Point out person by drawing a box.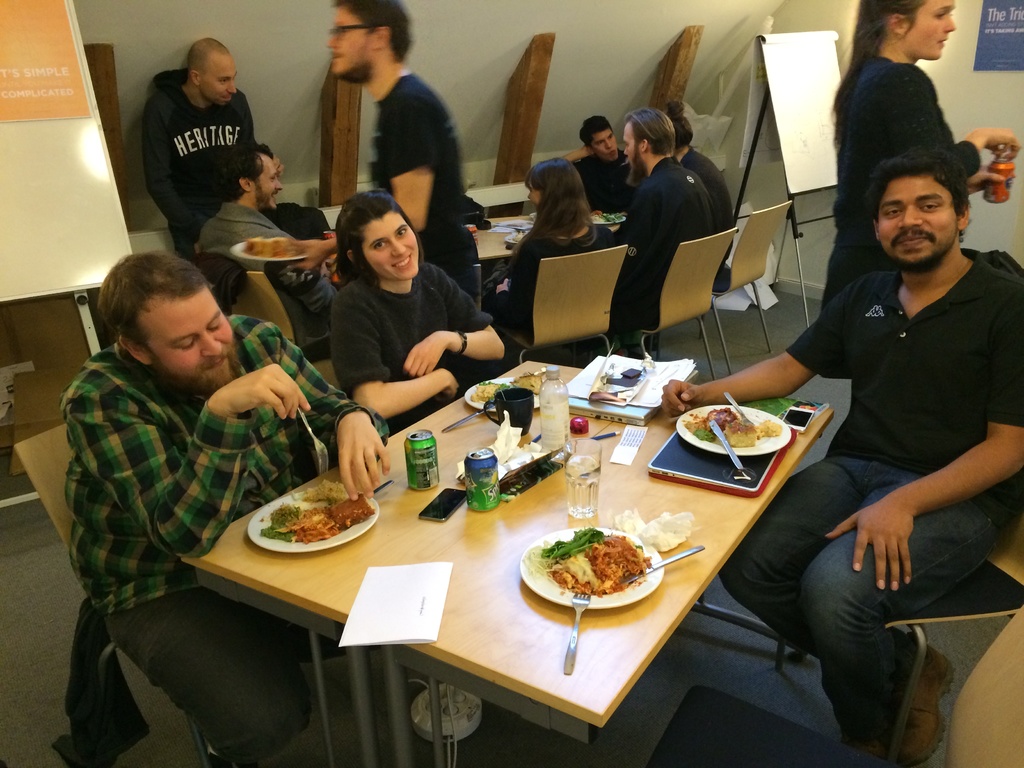
box(124, 35, 333, 266).
